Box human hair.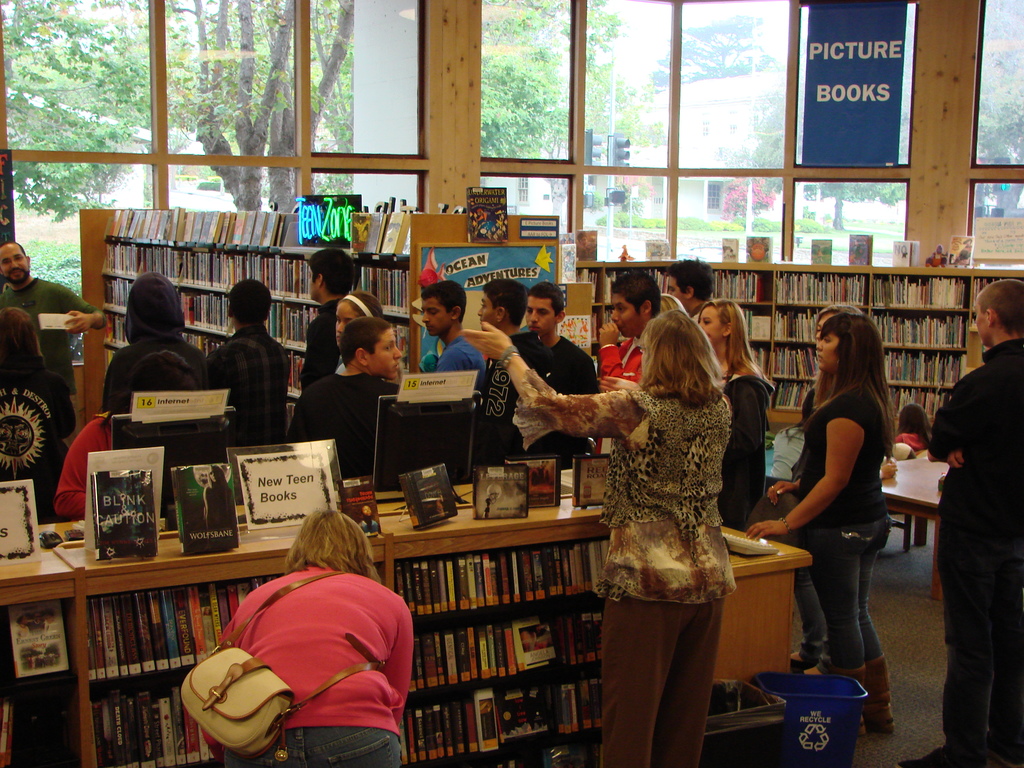
525,281,564,316.
